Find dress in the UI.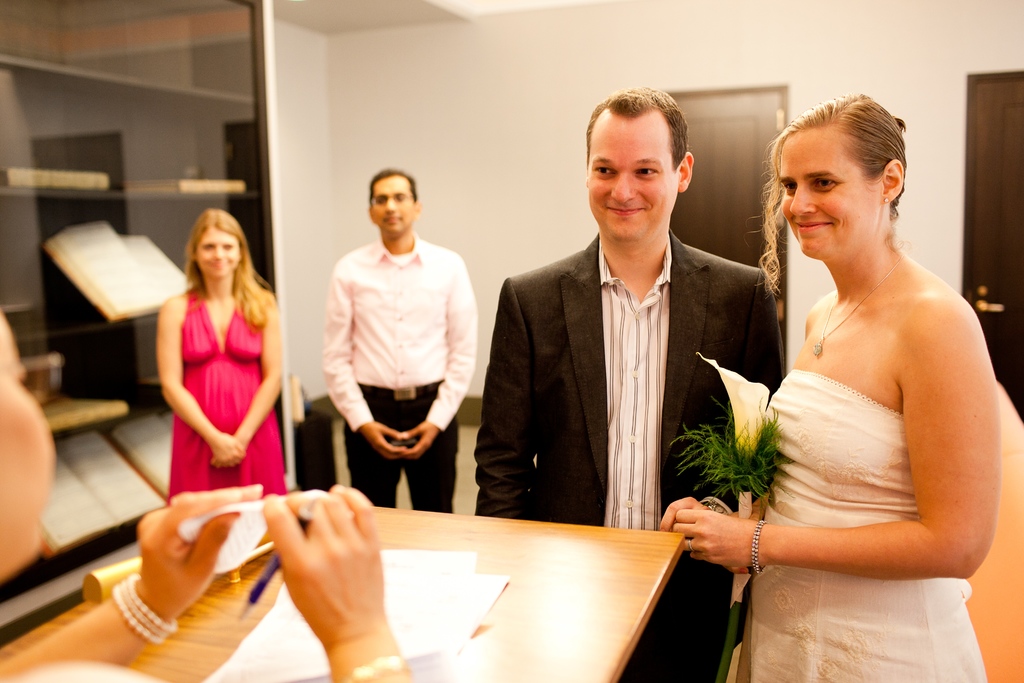
UI element at 166/278/289/508.
